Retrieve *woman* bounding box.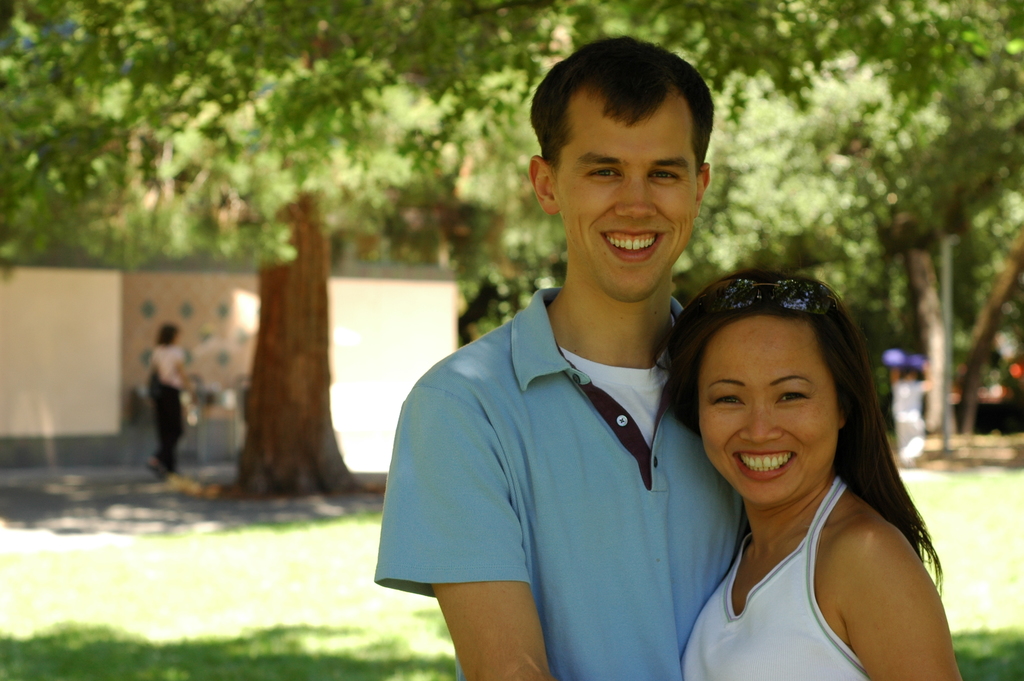
Bounding box: x1=643, y1=261, x2=962, y2=675.
